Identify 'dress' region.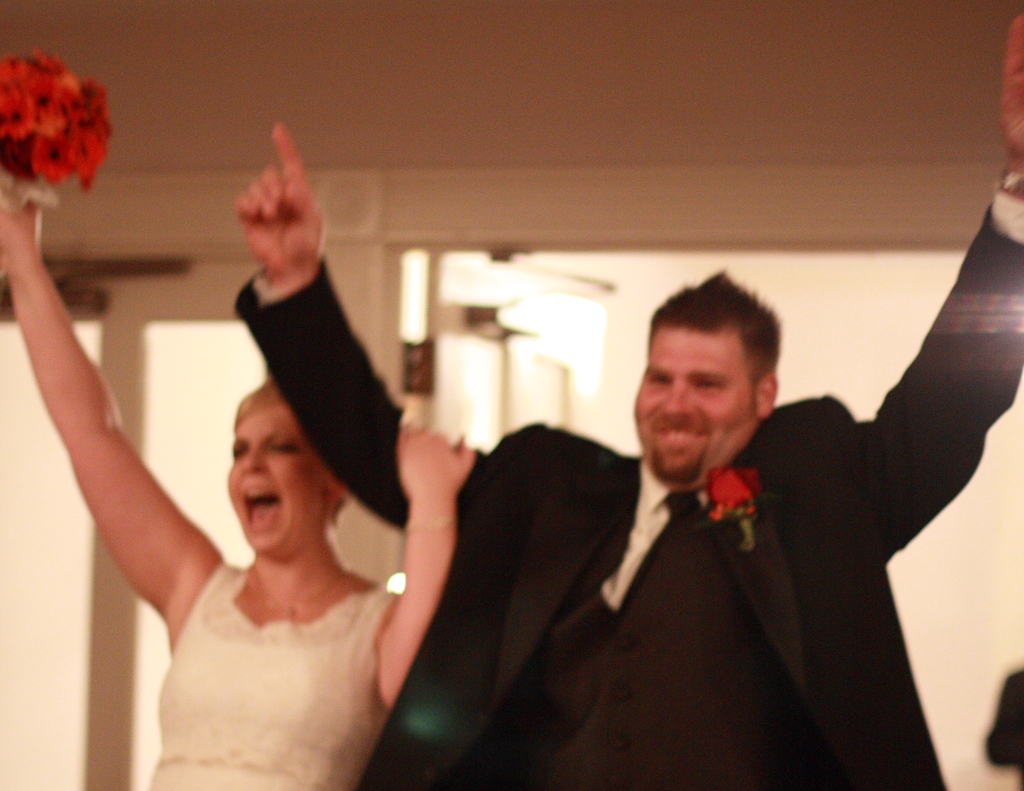
Region: 146/562/398/790.
